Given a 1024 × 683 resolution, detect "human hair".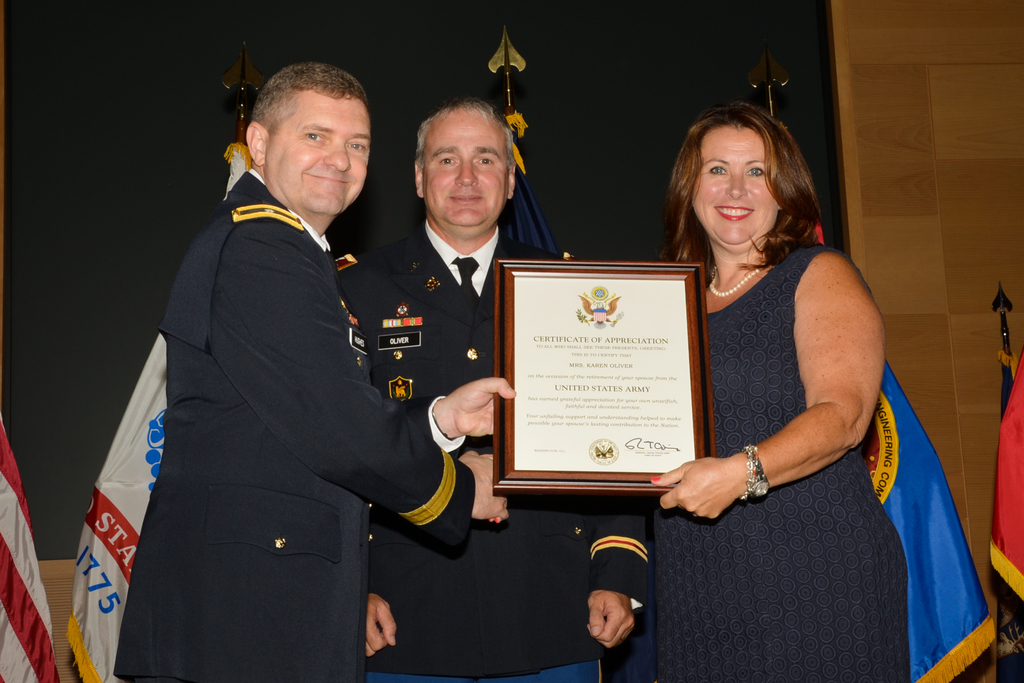
659,104,828,284.
